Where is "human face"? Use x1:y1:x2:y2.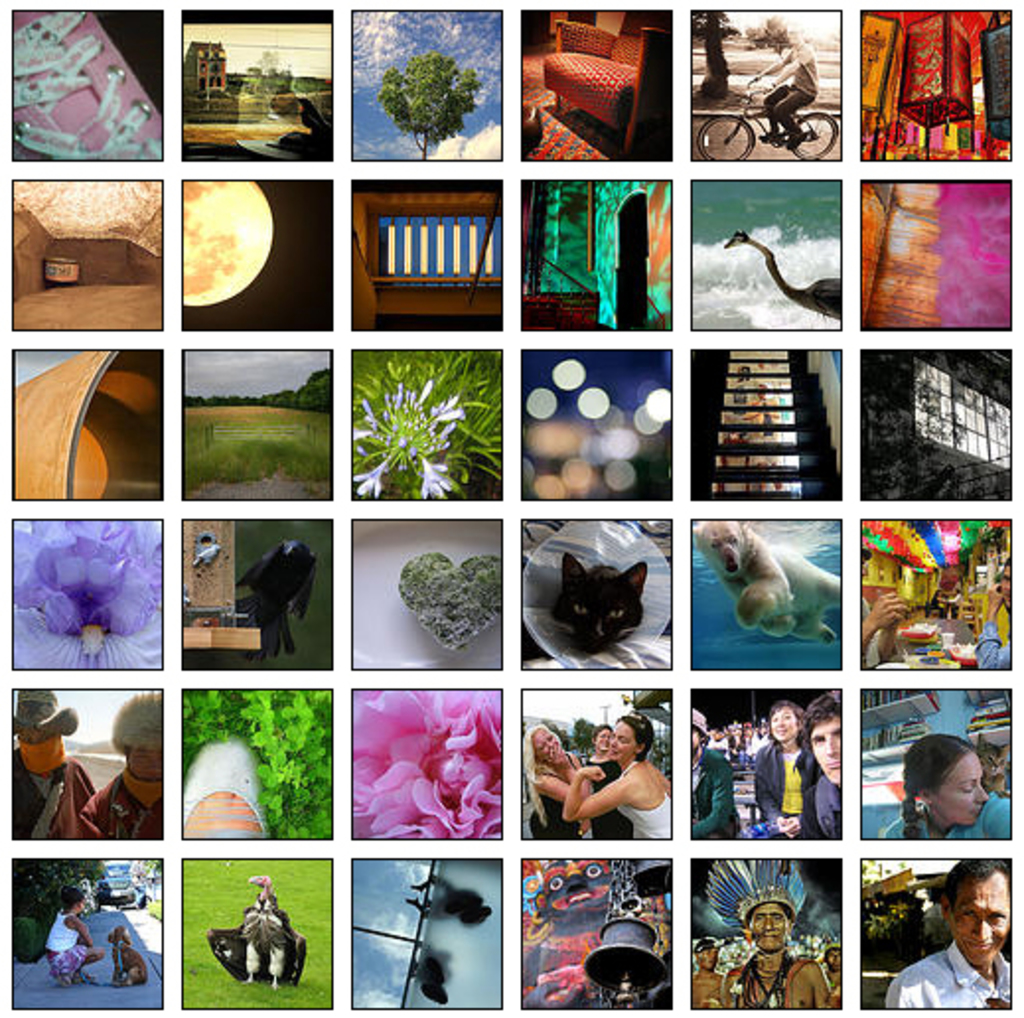
606:720:637:760.
